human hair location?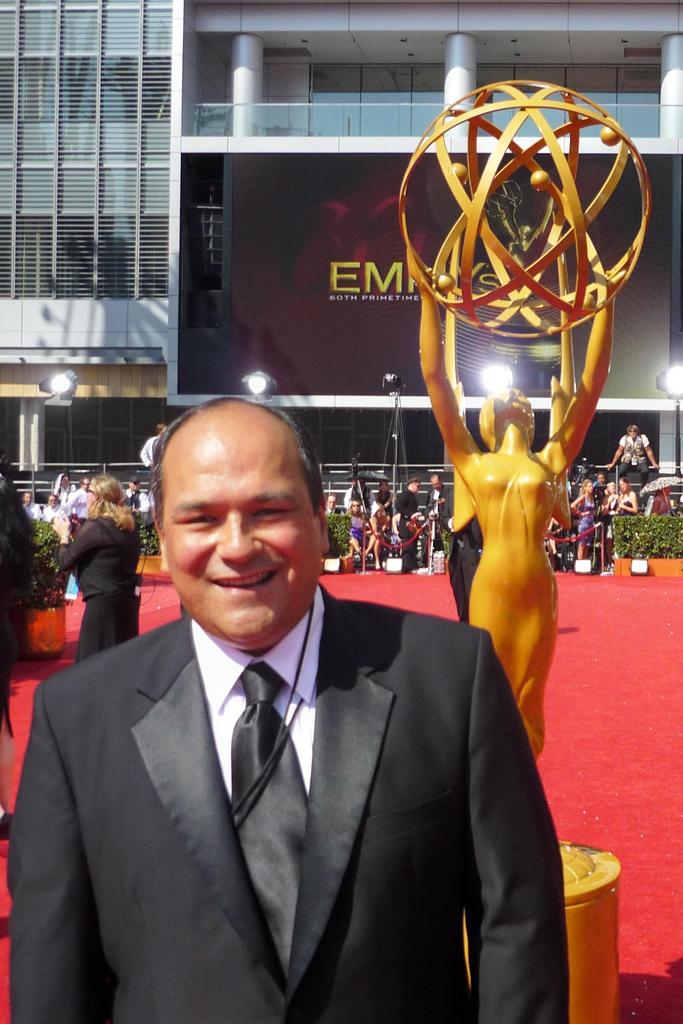
bbox=[406, 476, 422, 484]
